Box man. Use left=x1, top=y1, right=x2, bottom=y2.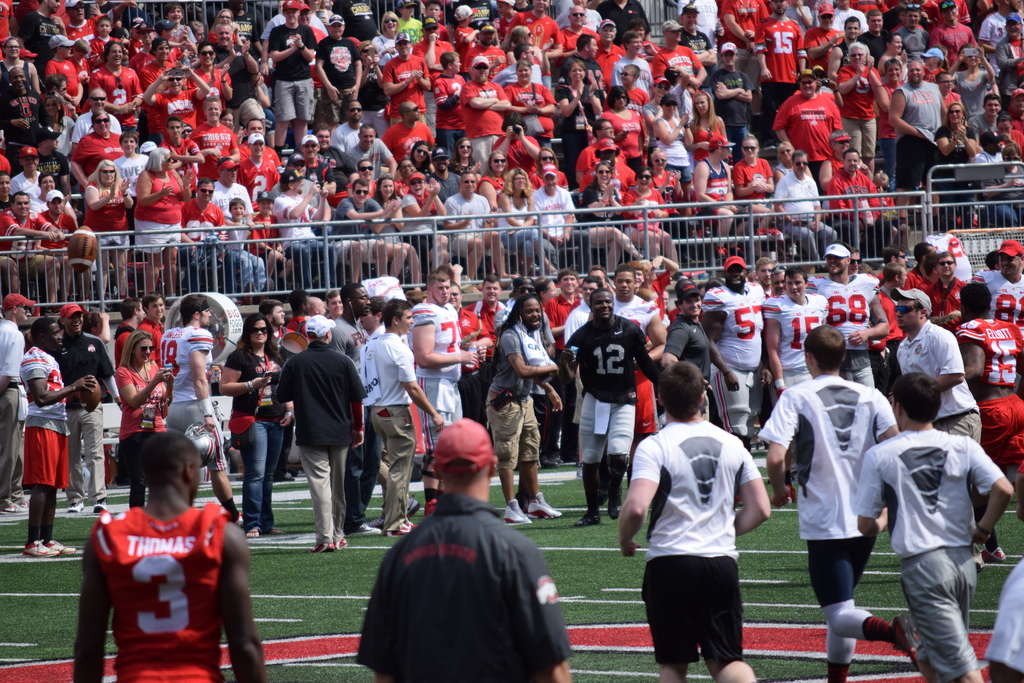
left=321, top=290, right=345, bottom=325.
